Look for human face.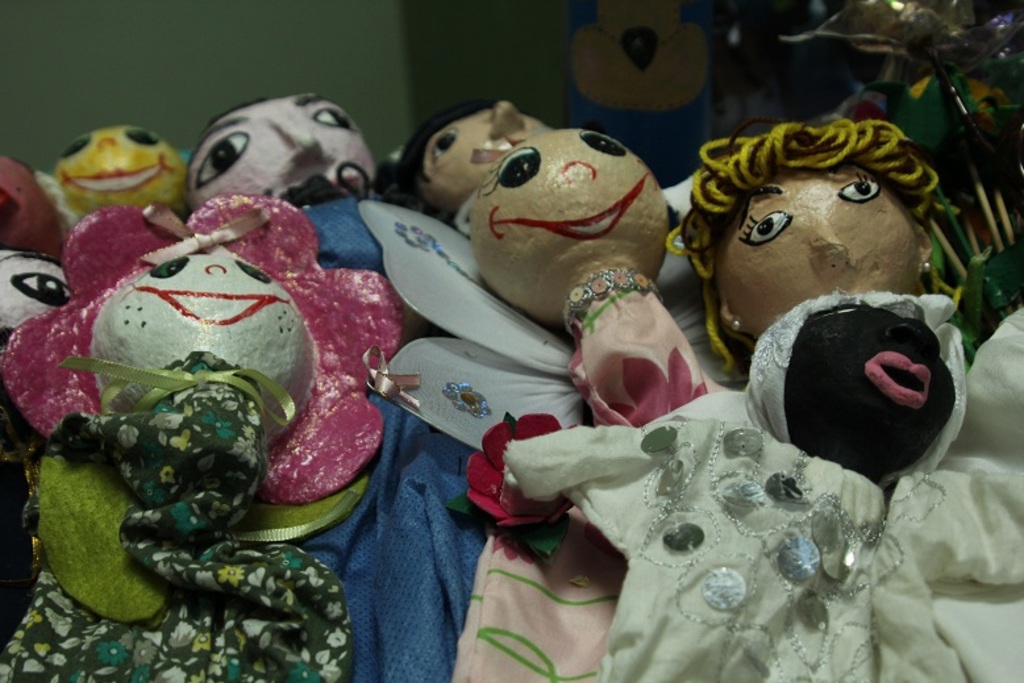
Found: select_region(186, 99, 357, 207).
